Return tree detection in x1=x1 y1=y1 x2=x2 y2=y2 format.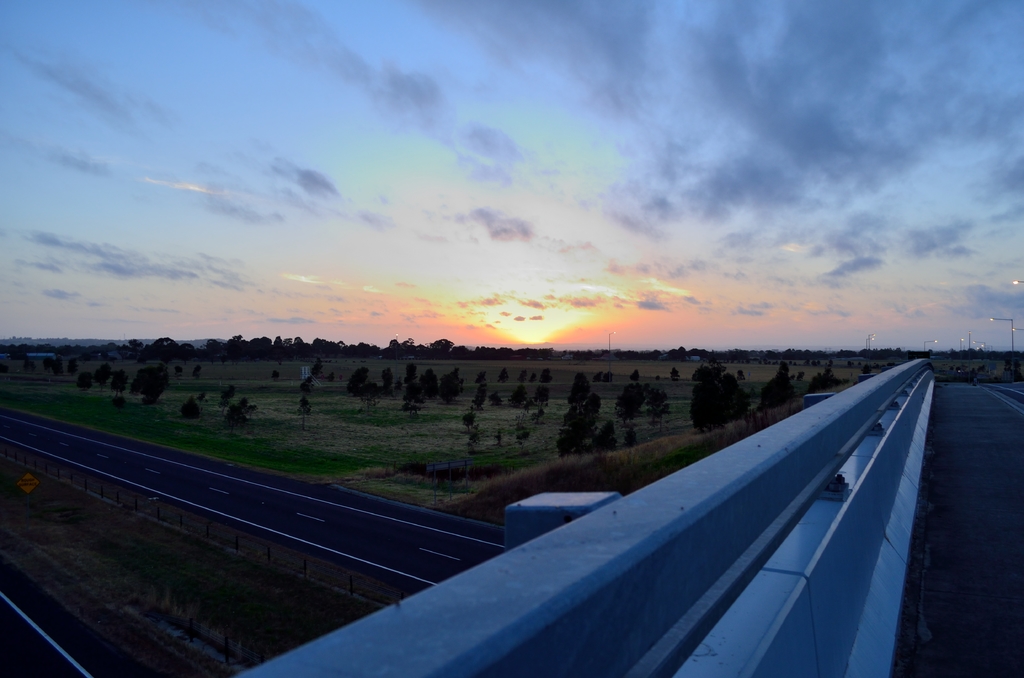
x1=490 y1=389 x2=501 y2=408.
